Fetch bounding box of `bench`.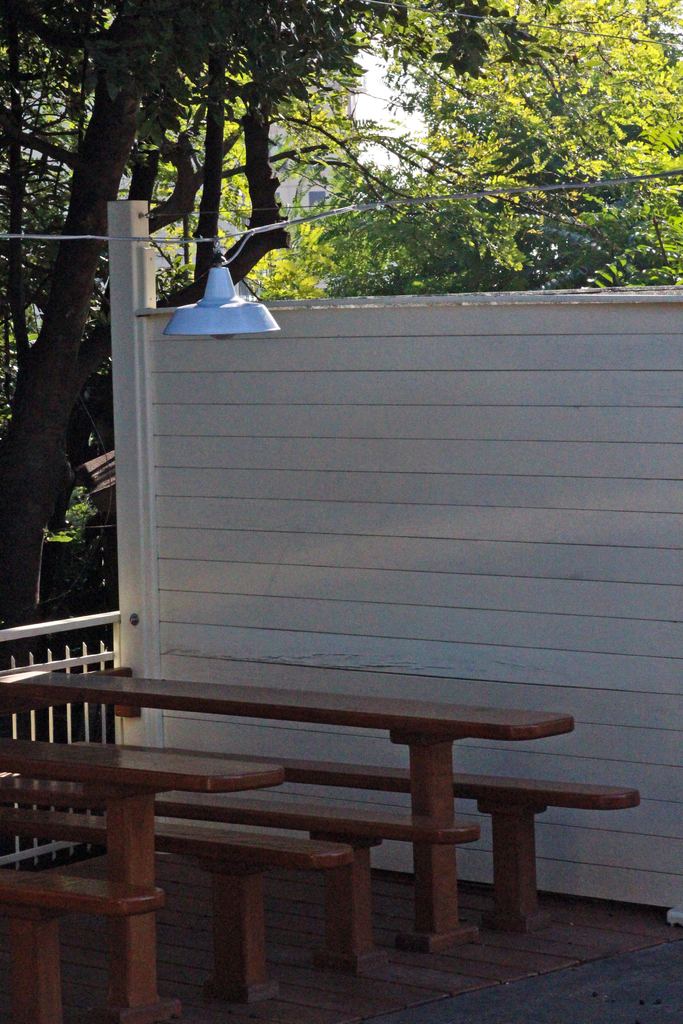
Bbox: {"x1": 0, "y1": 730, "x2": 274, "y2": 1022}.
